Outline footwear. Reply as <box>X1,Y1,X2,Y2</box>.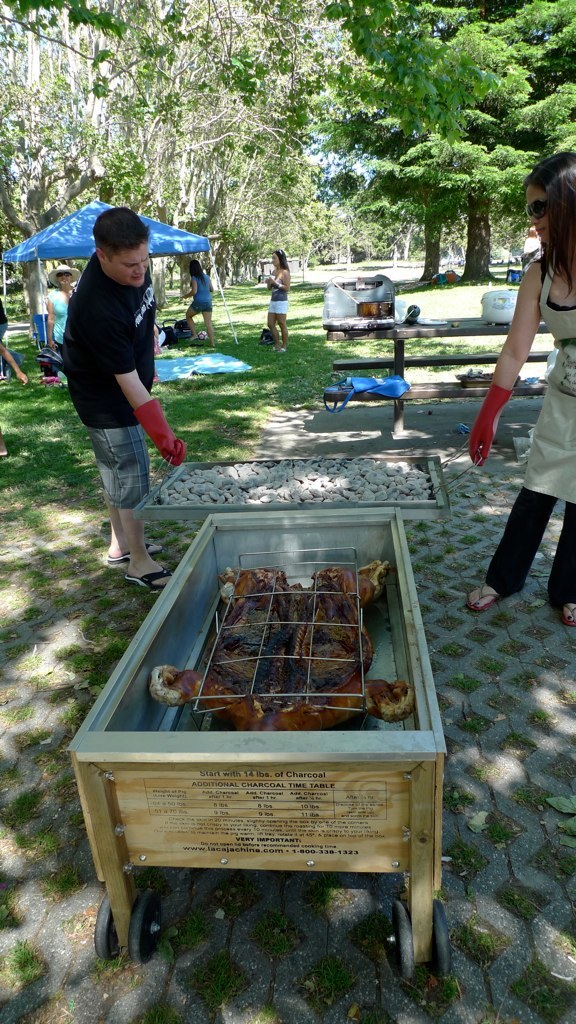
<box>123,563,177,592</box>.
